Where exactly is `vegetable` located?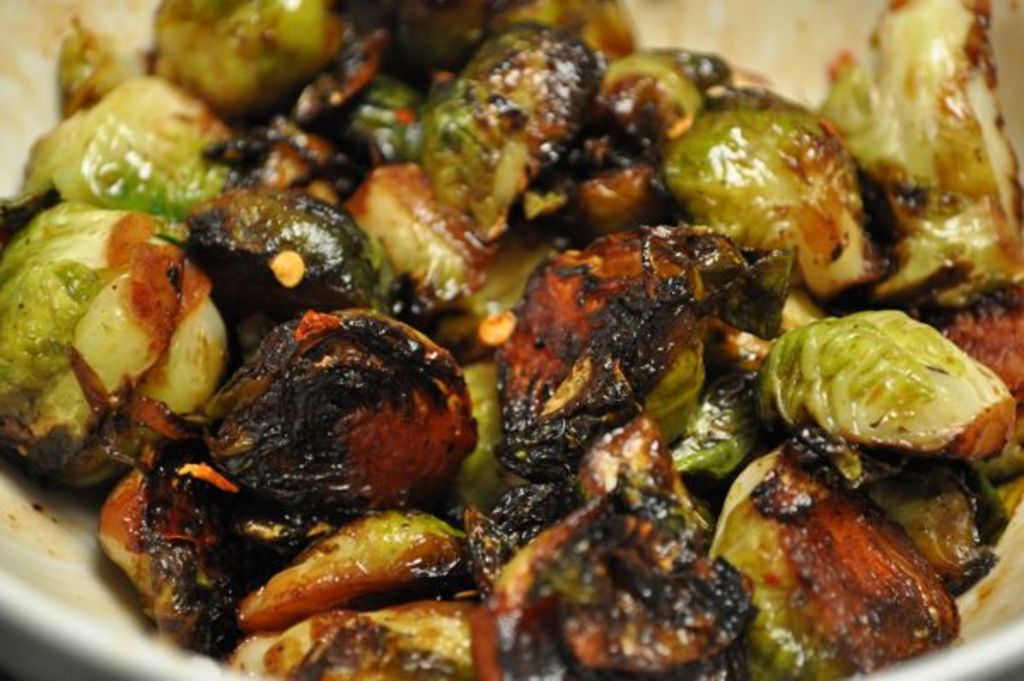
Its bounding box is [left=0, top=207, right=236, bottom=495].
